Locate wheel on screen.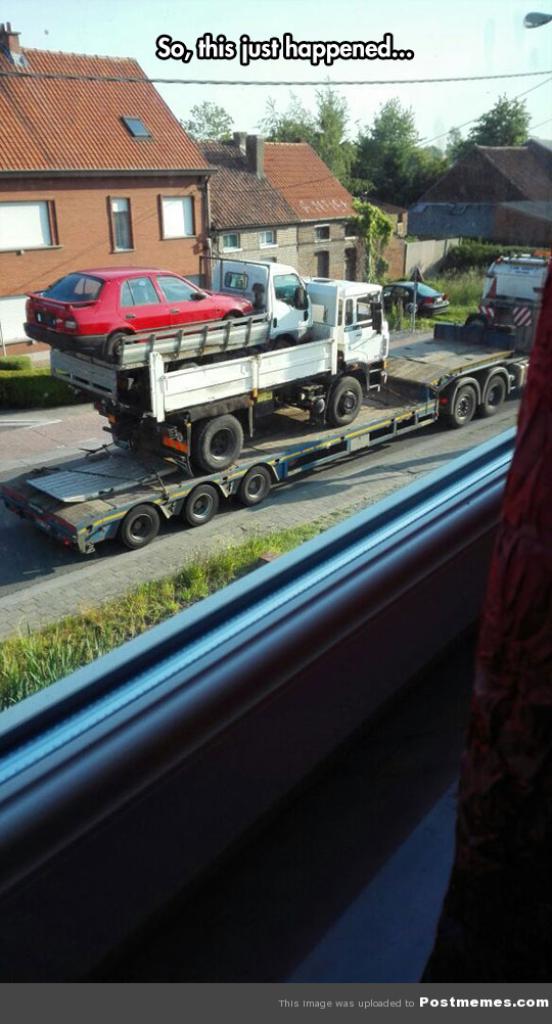
On screen at (105,333,132,361).
